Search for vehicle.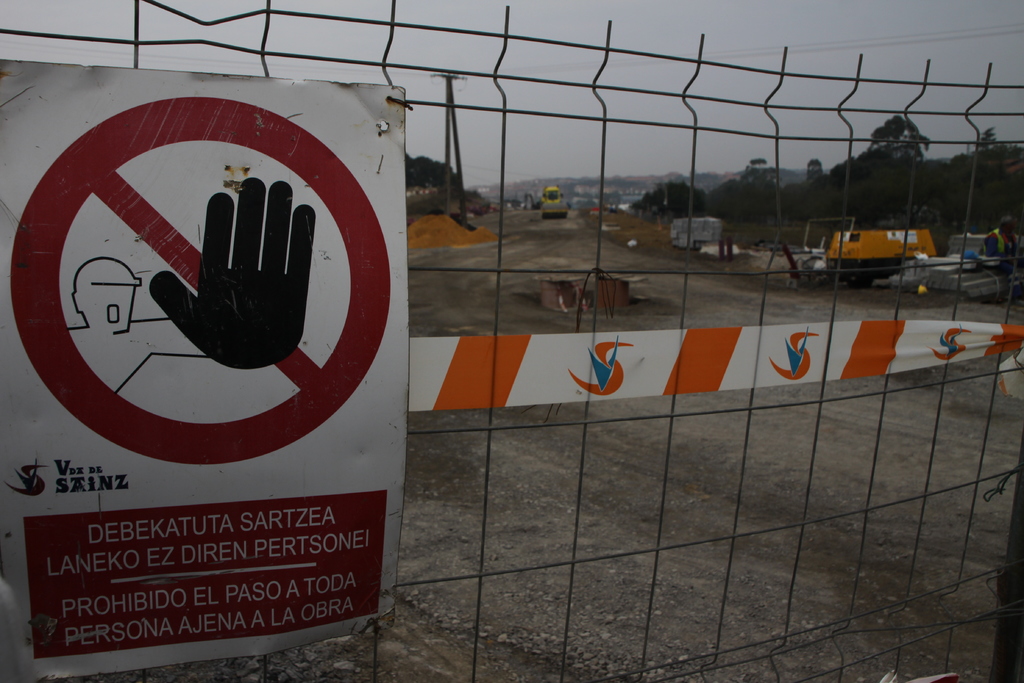
Found at [540, 181, 570, 220].
